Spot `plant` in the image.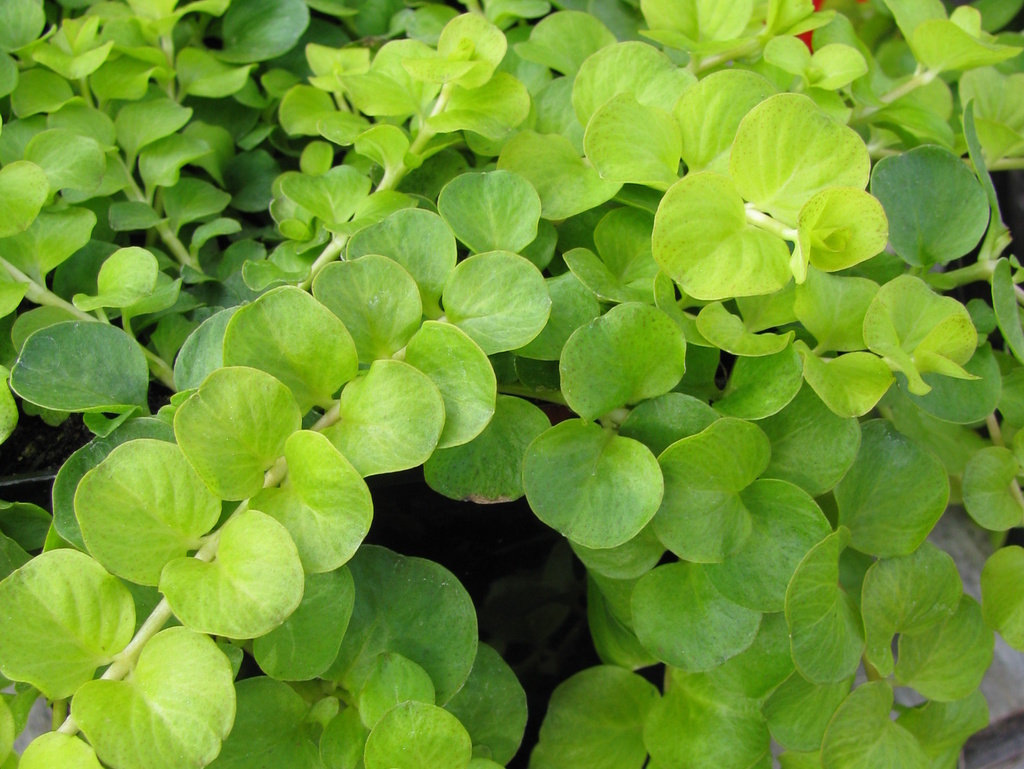
`plant` found at bbox(0, 0, 1023, 768).
